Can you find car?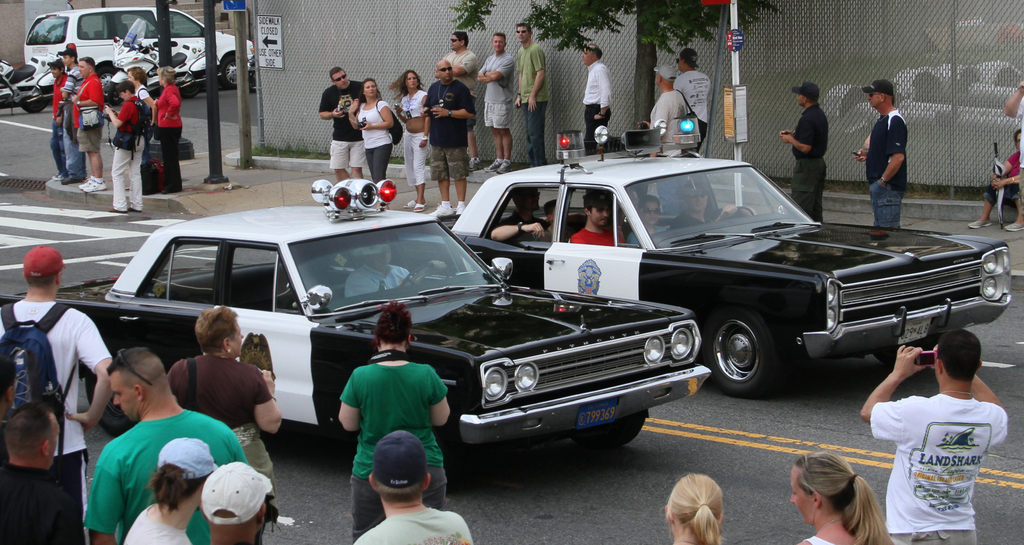
Yes, bounding box: (335,115,1010,398).
